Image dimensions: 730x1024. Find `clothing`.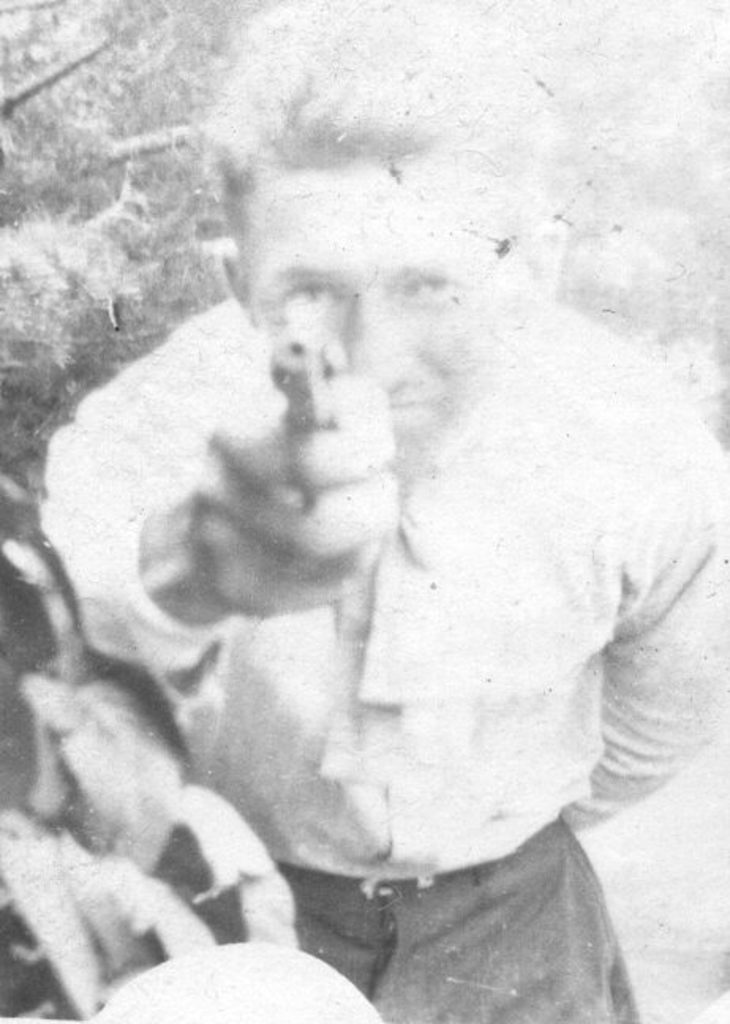
40, 302, 728, 1022.
